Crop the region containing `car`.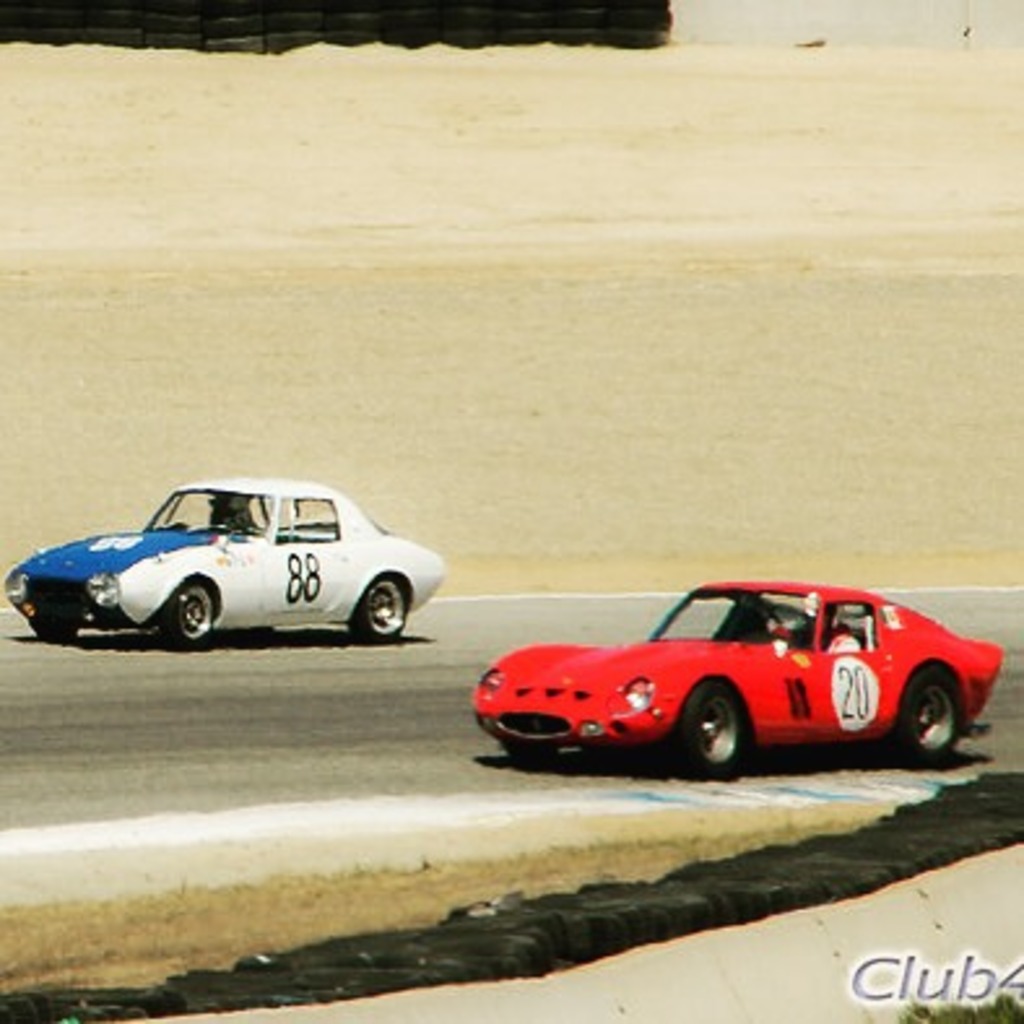
Crop region: BBox(0, 470, 444, 642).
